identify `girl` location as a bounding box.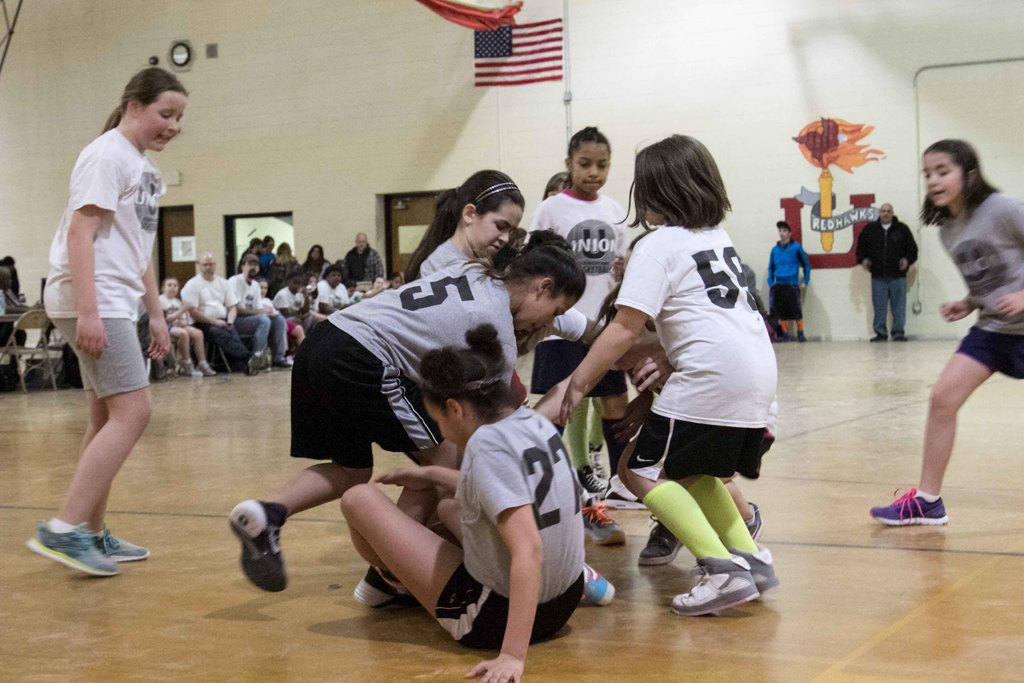
rect(14, 60, 173, 582).
